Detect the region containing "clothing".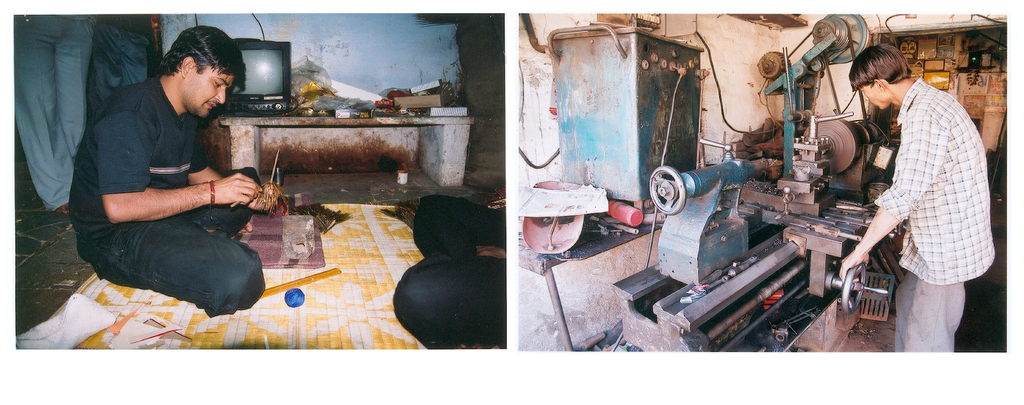
{"x1": 15, "y1": 15, "x2": 96, "y2": 214}.
